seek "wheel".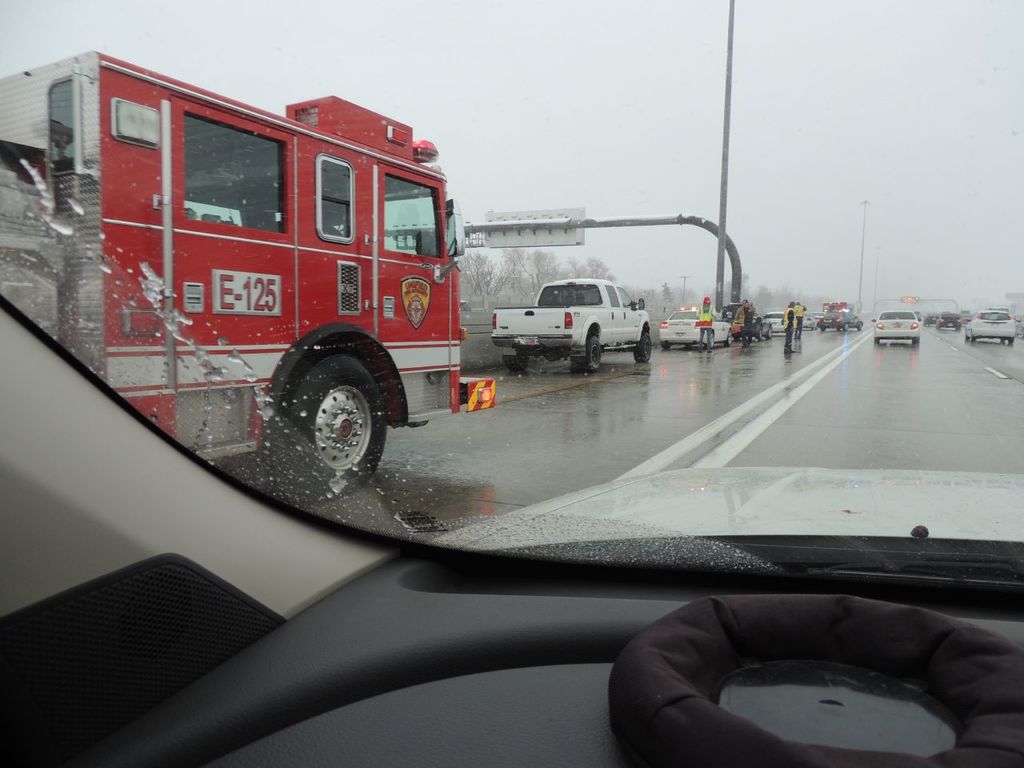
x1=505 y1=346 x2=529 y2=373.
